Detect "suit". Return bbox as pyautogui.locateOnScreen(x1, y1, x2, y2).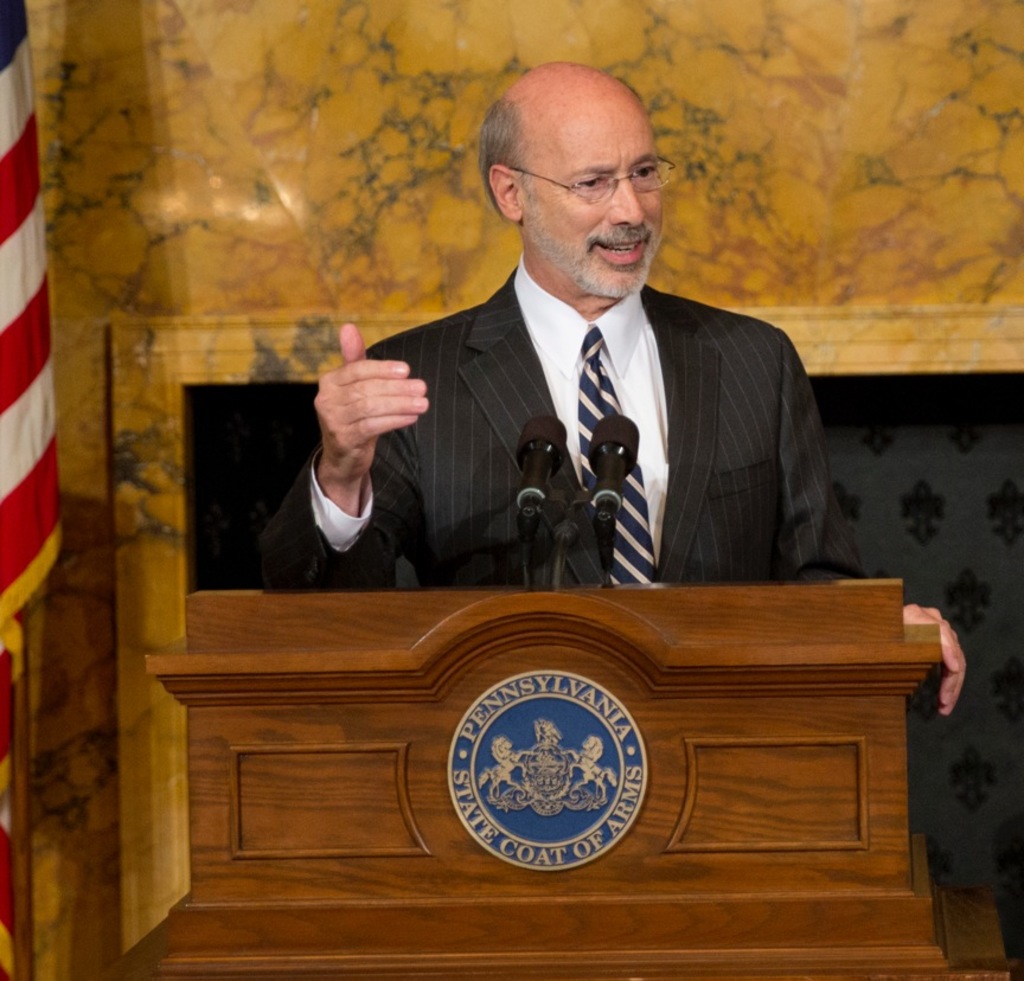
pyautogui.locateOnScreen(320, 133, 825, 634).
